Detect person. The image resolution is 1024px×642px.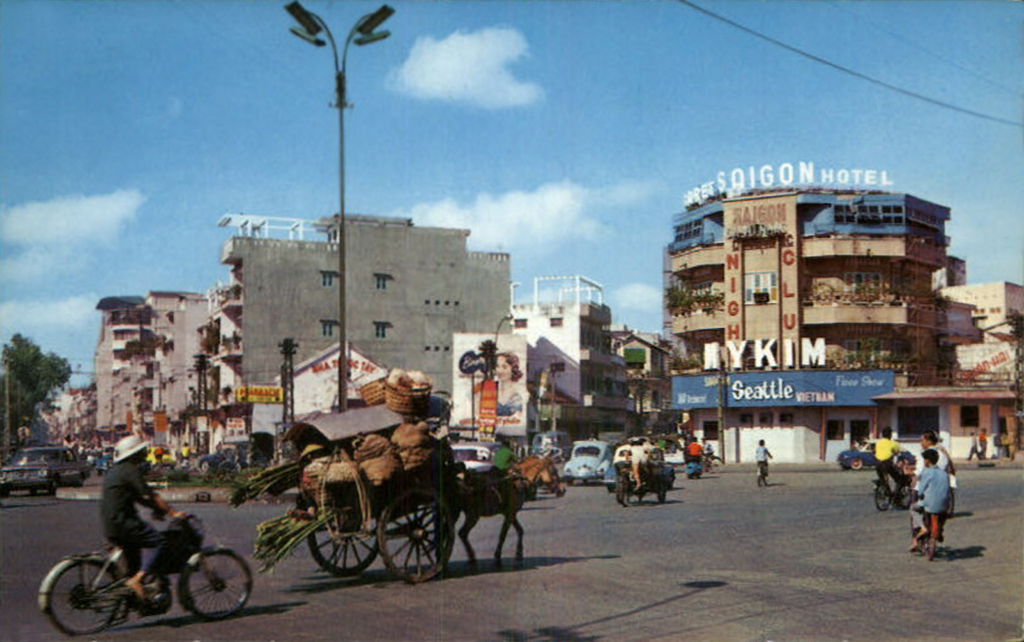
975,427,991,465.
